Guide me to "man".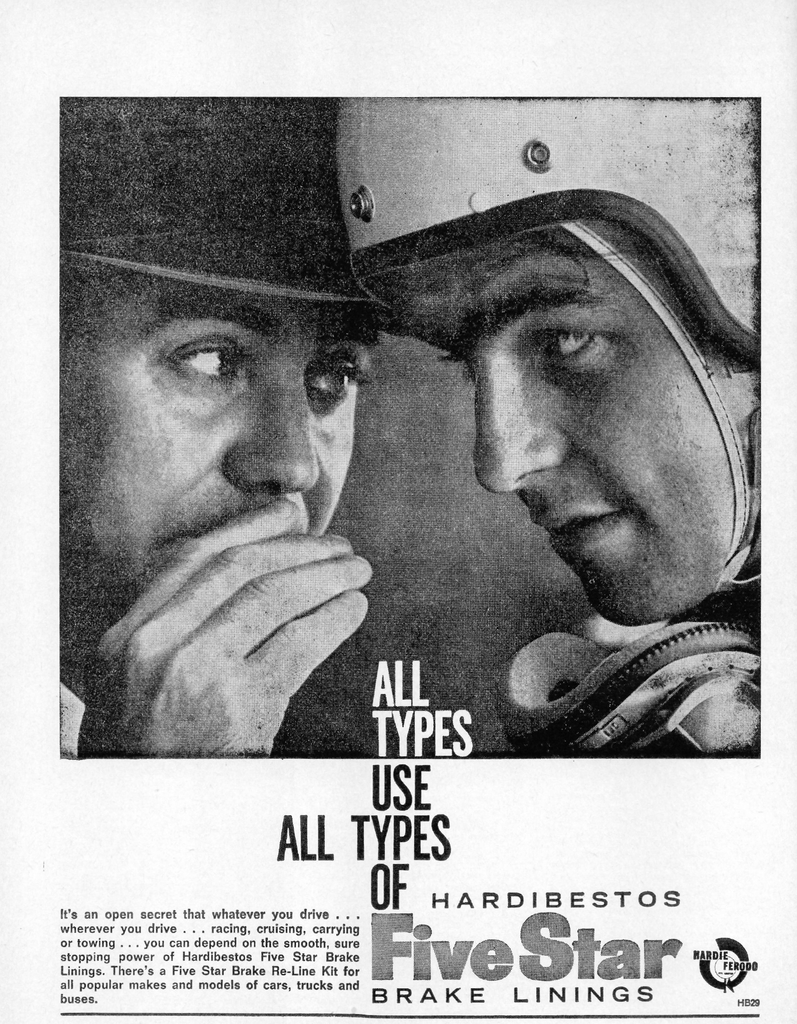
Guidance: pyautogui.locateOnScreen(42, 70, 398, 760).
